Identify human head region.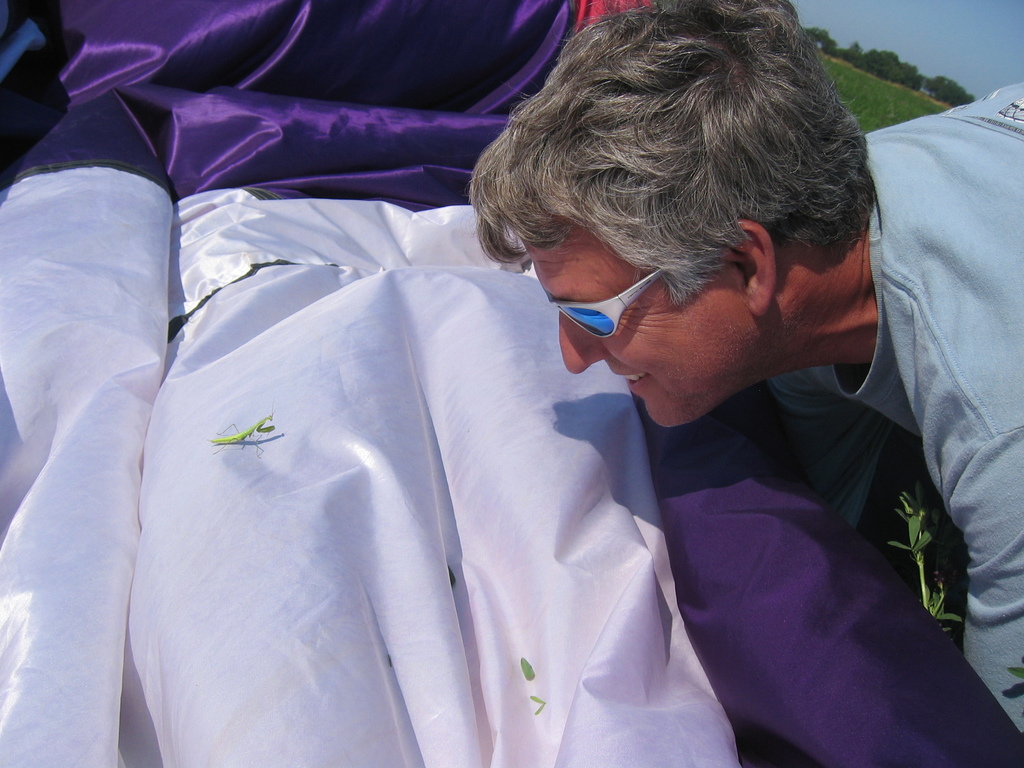
Region: {"x1": 476, "y1": 13, "x2": 893, "y2": 410}.
